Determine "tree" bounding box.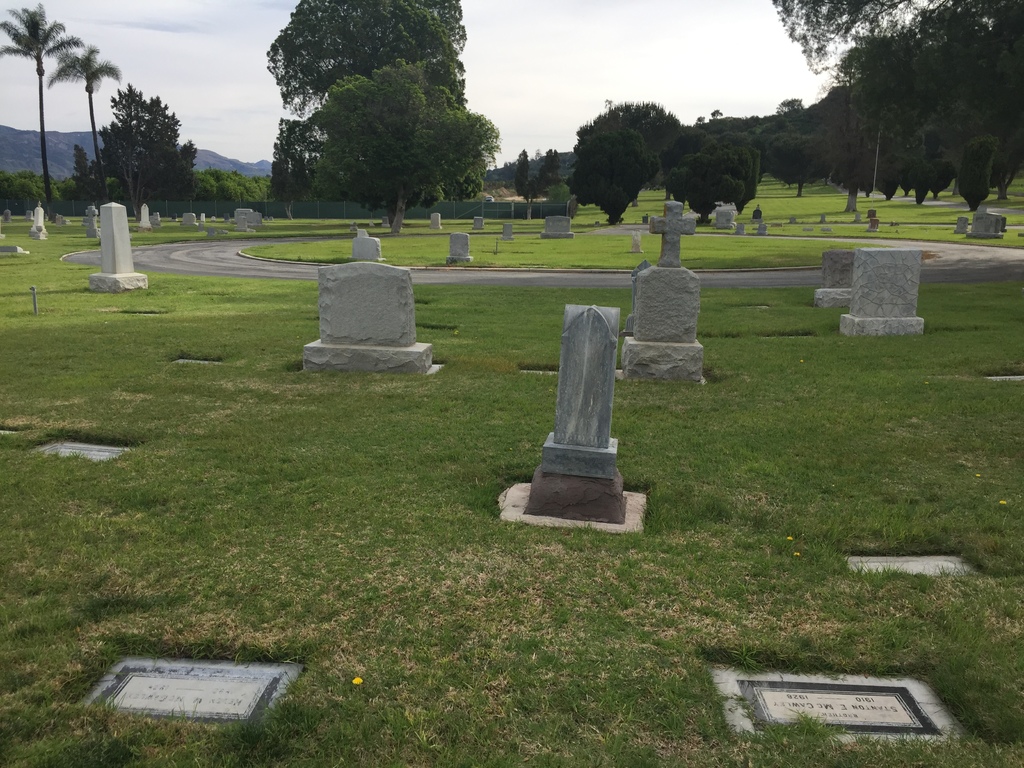
Determined: BBox(238, 0, 511, 236).
